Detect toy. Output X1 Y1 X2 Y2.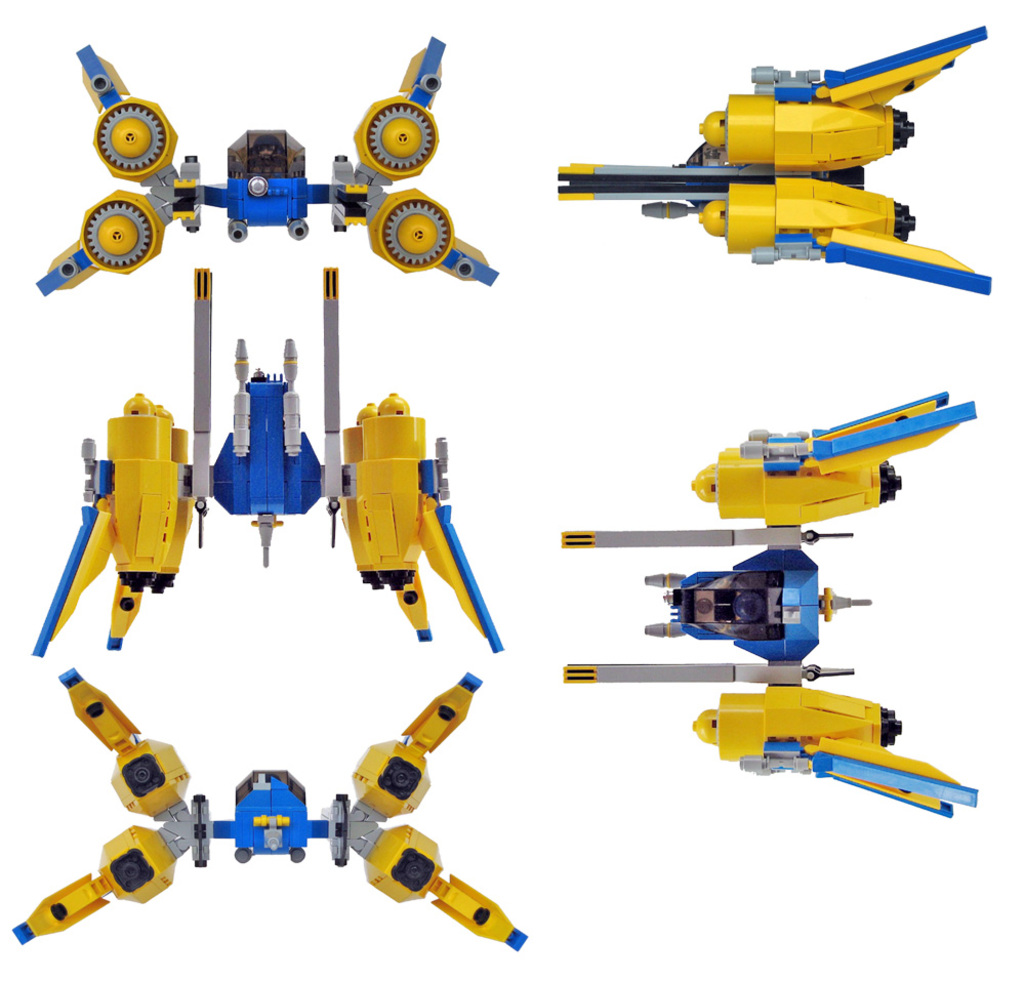
9 673 517 950.
